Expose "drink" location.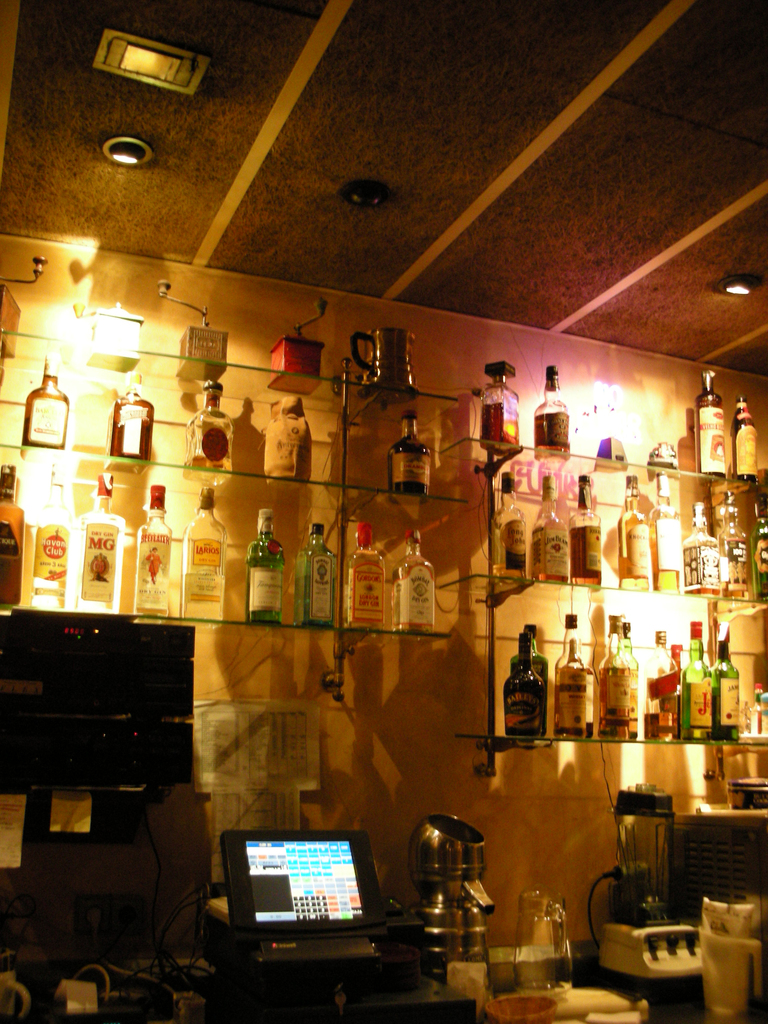
Exposed at region(710, 621, 740, 740).
